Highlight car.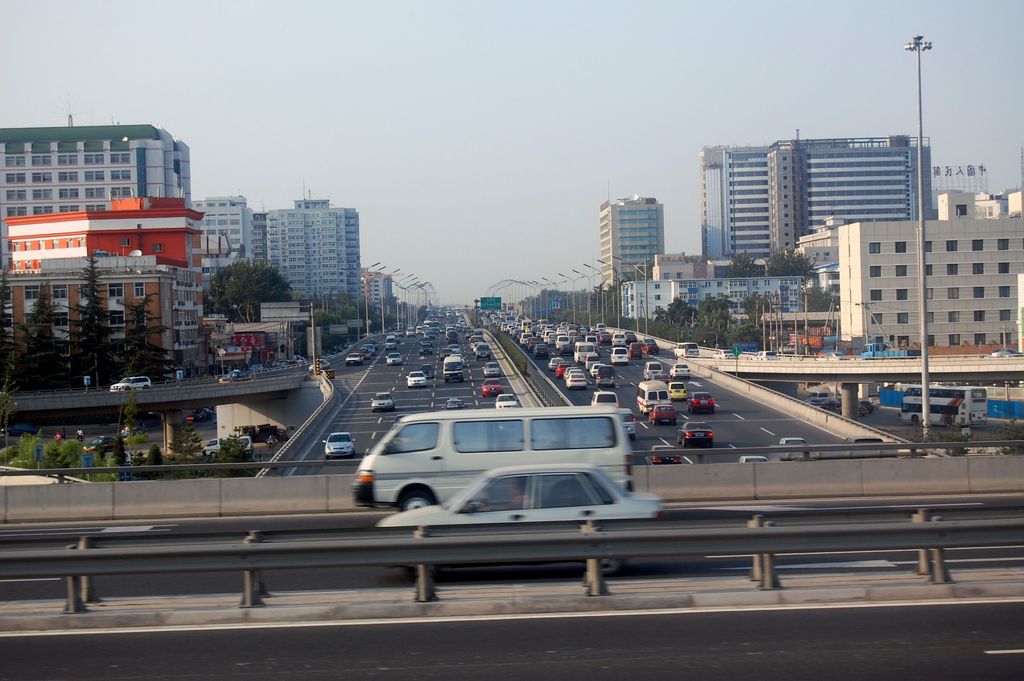
Highlighted region: select_region(362, 343, 371, 351).
